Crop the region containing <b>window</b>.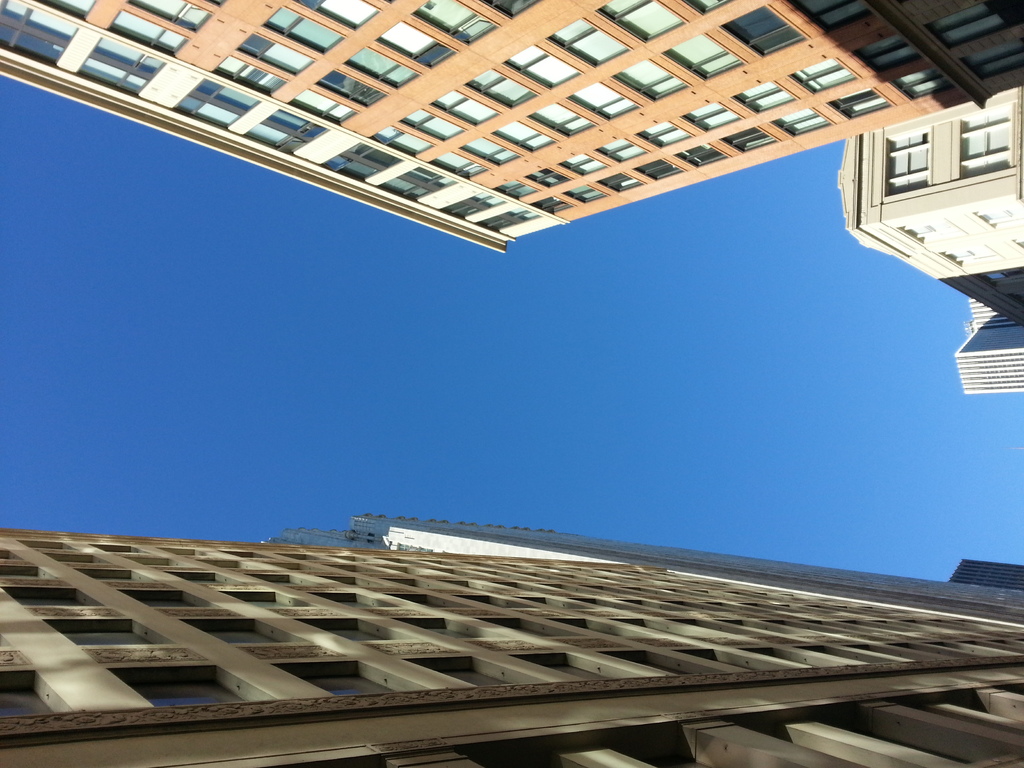
Crop region: [317, 72, 392, 105].
